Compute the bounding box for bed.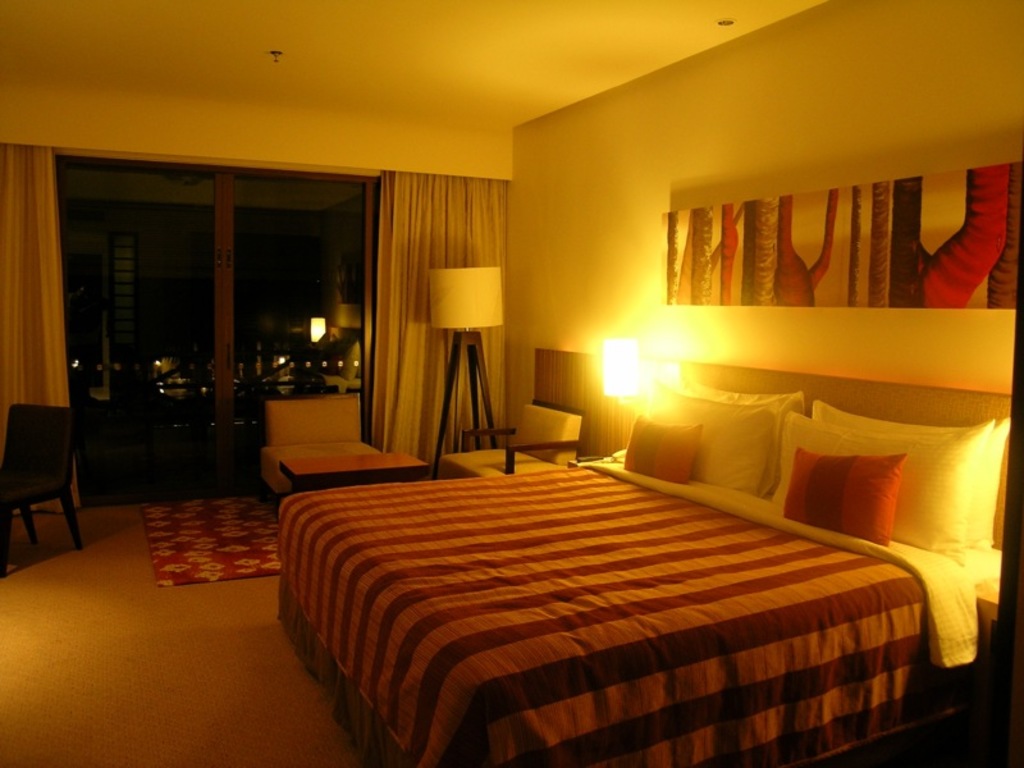
bbox=(239, 342, 978, 760).
